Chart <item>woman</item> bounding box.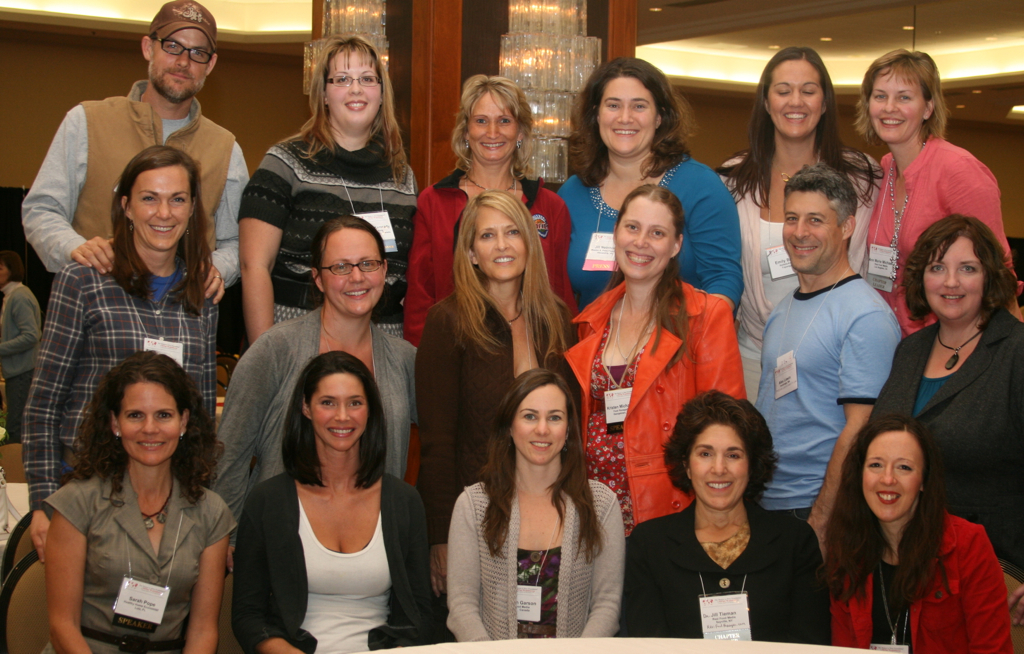
Charted: select_region(563, 182, 751, 530).
